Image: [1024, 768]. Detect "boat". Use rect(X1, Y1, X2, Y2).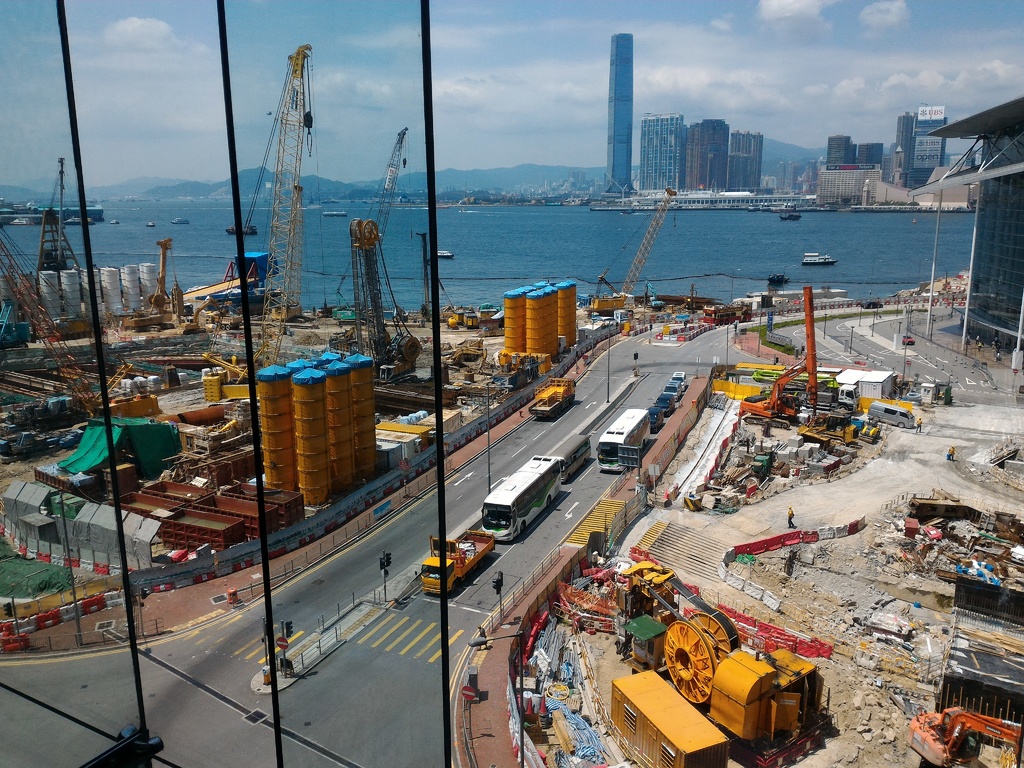
rect(321, 213, 350, 218).
